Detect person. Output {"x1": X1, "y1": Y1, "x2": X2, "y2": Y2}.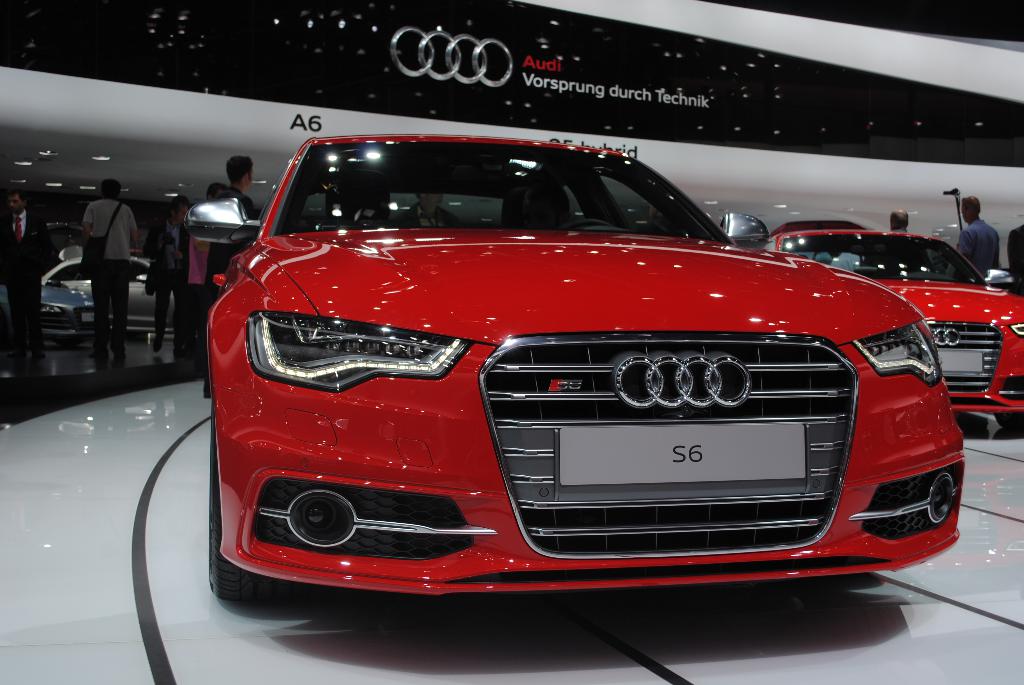
{"x1": 192, "y1": 154, "x2": 255, "y2": 380}.
